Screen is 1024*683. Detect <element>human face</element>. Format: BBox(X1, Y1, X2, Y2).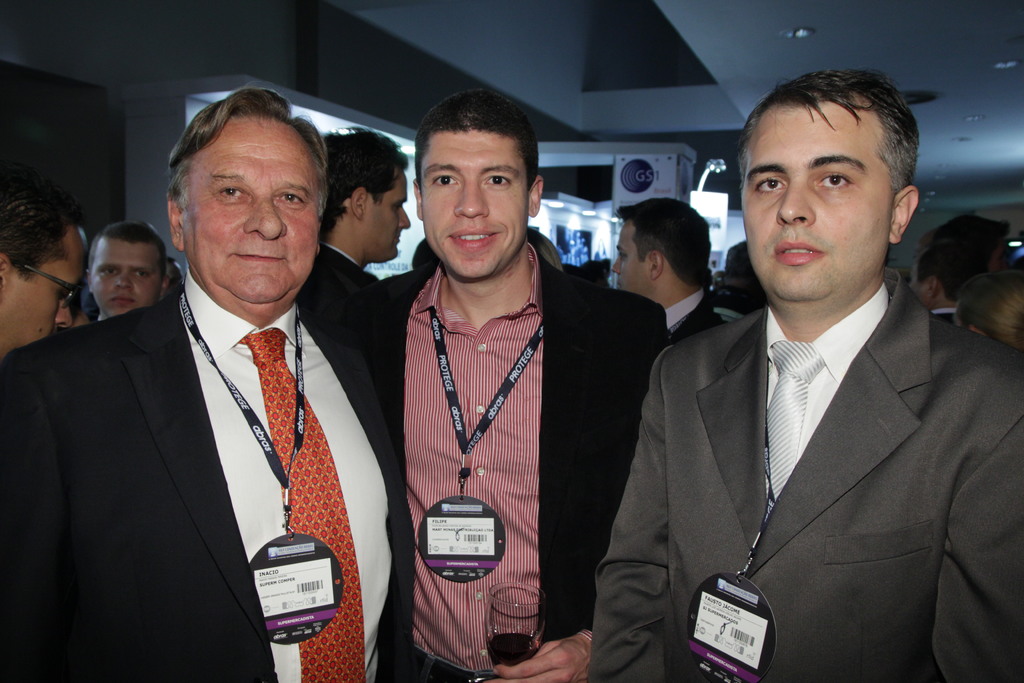
BBox(184, 119, 319, 308).
